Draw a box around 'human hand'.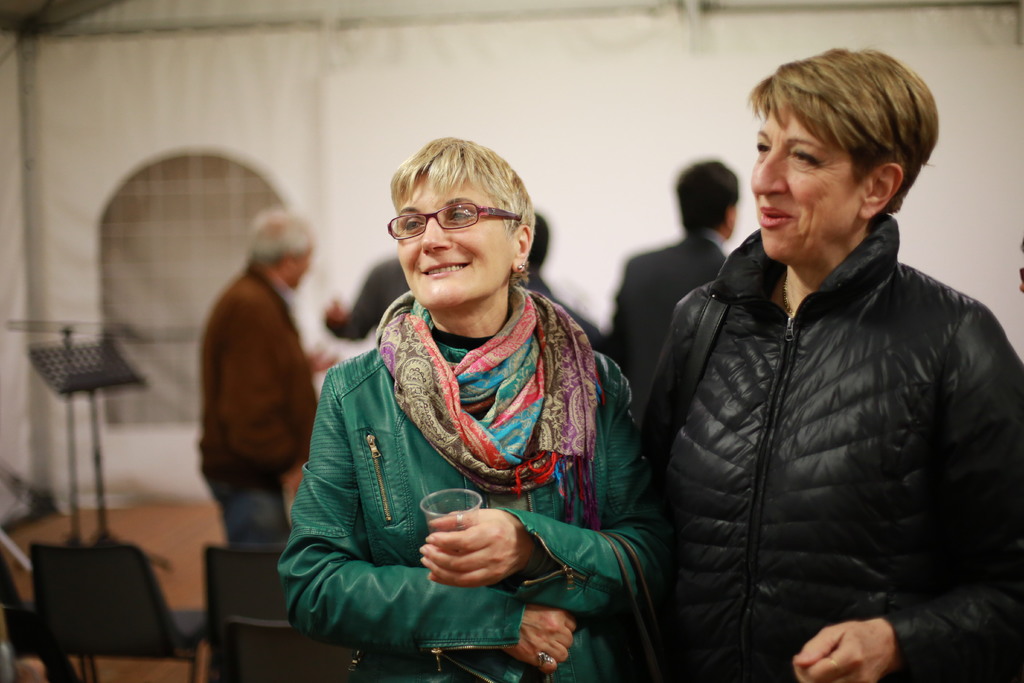
detection(788, 618, 899, 682).
